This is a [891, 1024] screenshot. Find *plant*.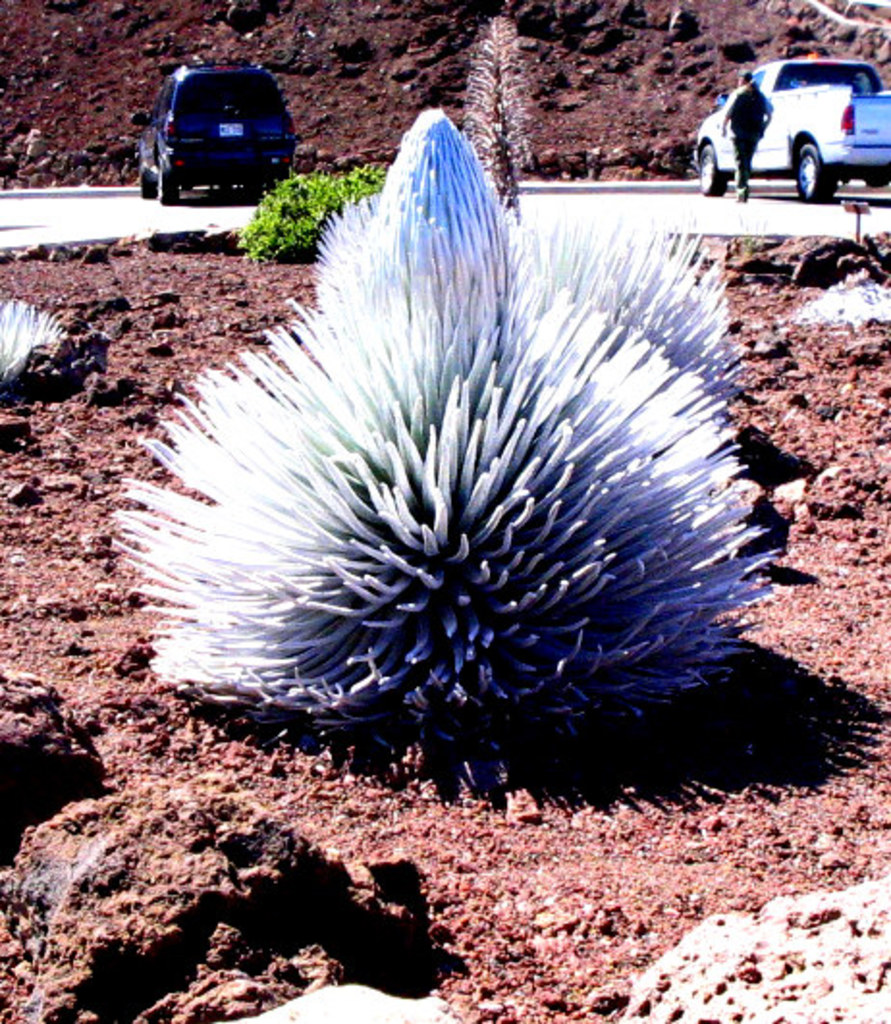
Bounding box: l=116, t=145, r=739, b=766.
